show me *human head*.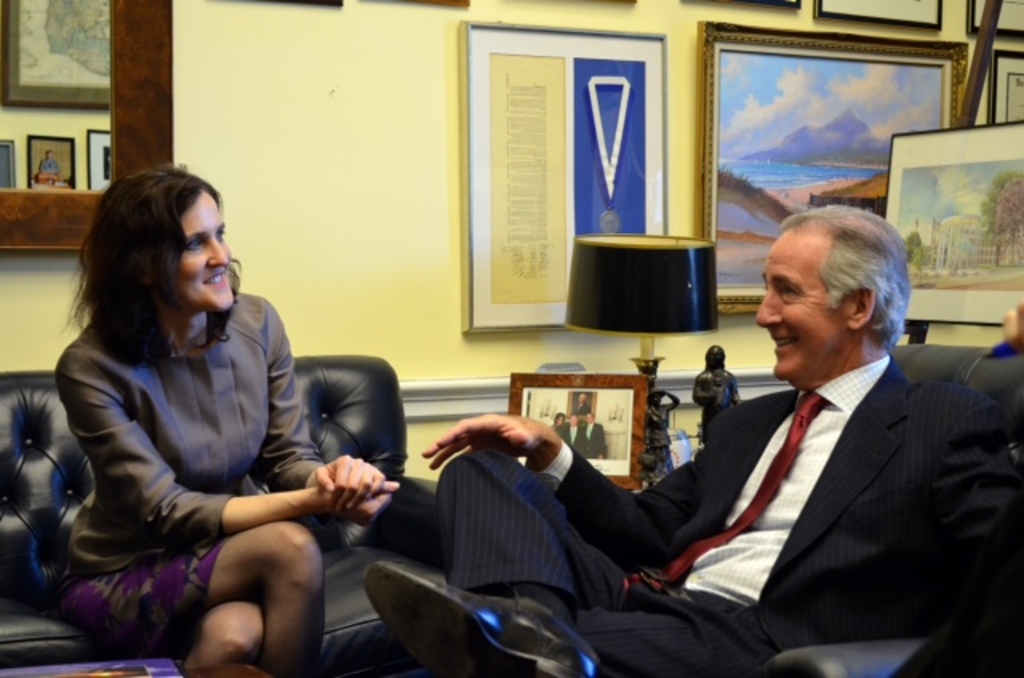
*human head* is here: <region>85, 166, 235, 312</region>.
